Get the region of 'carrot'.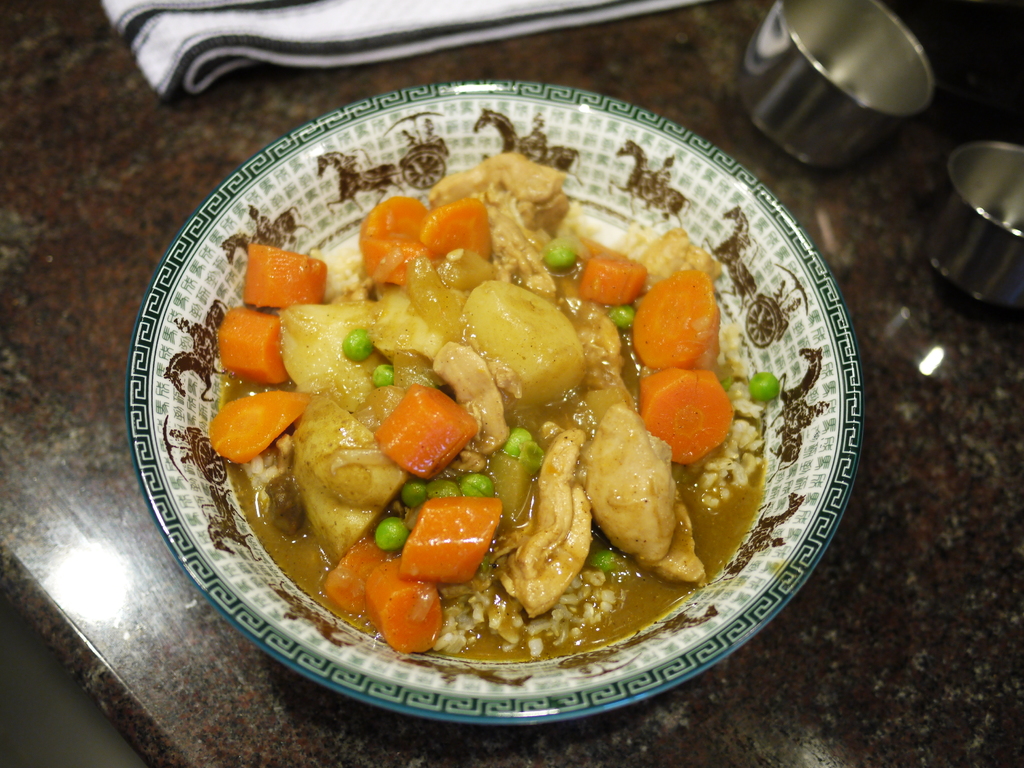
394,489,502,585.
